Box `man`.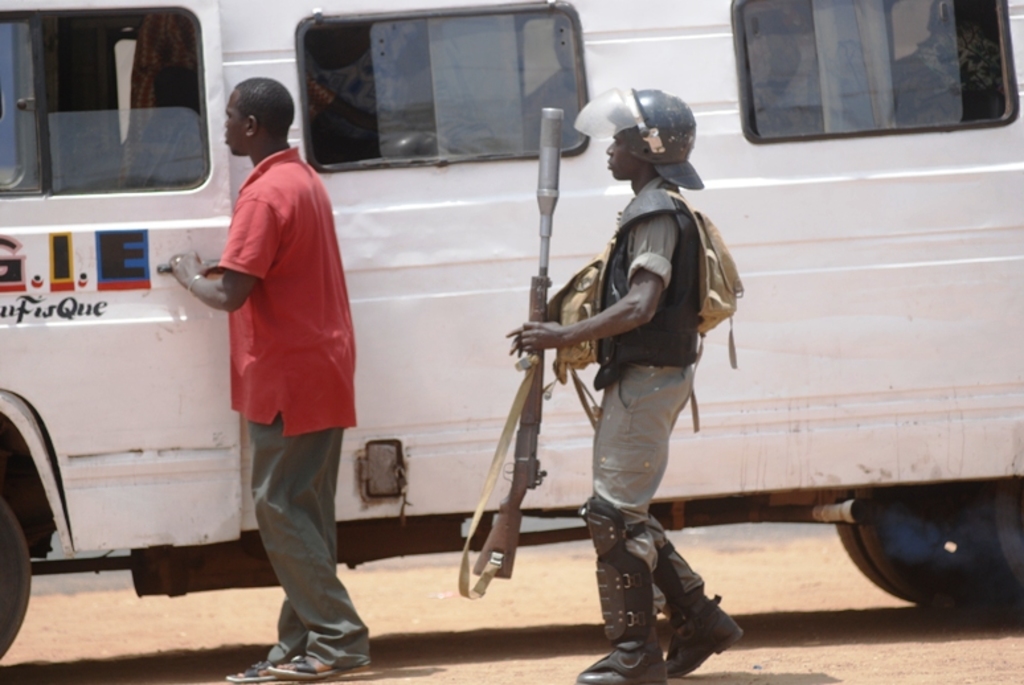
[left=187, top=78, right=363, bottom=647].
